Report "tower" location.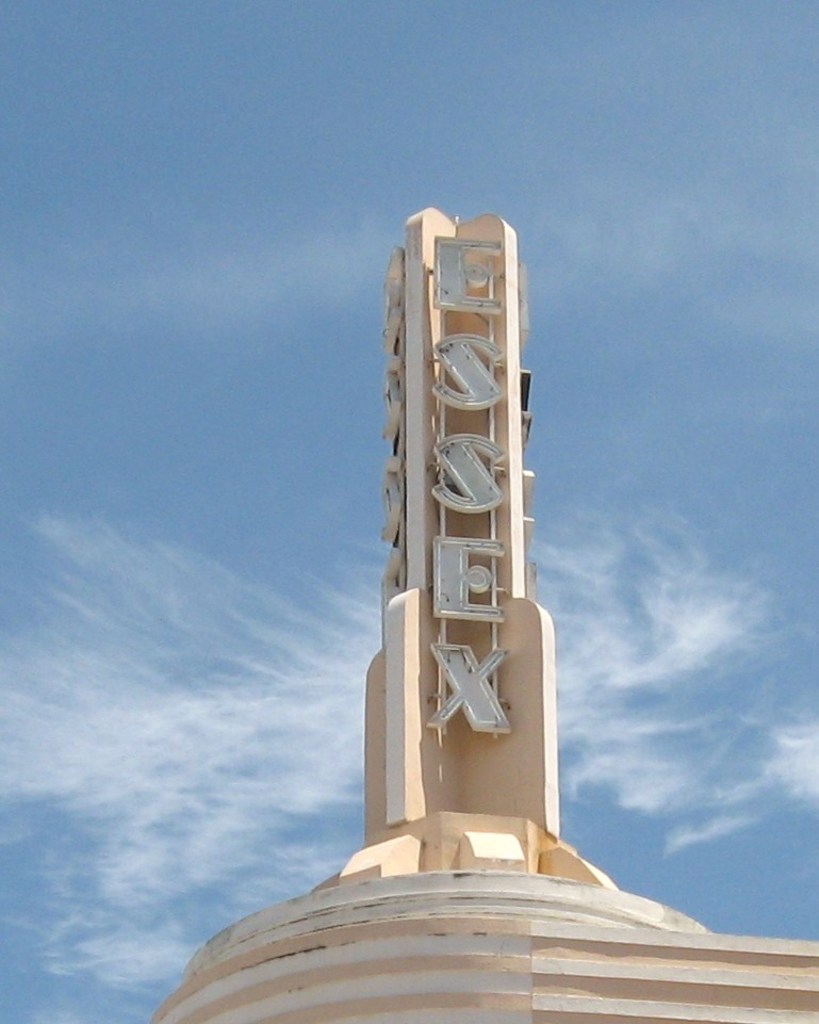
Report: [x1=160, y1=205, x2=818, y2=1023].
